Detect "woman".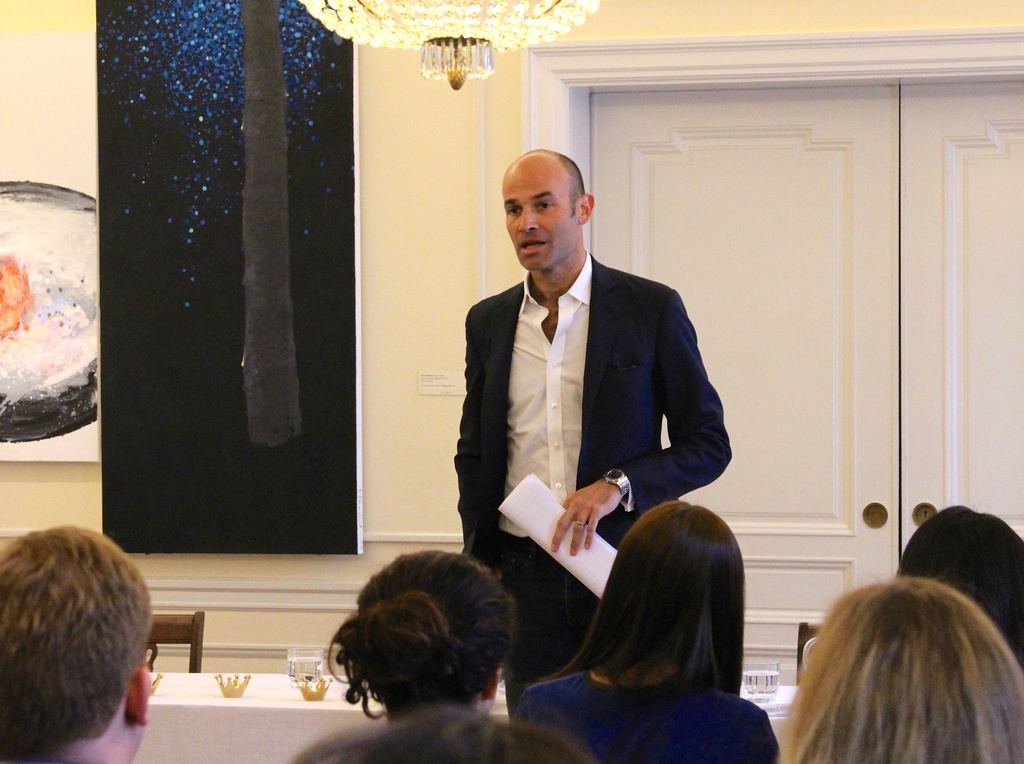
Detected at pyautogui.locateOnScreen(515, 492, 784, 763).
